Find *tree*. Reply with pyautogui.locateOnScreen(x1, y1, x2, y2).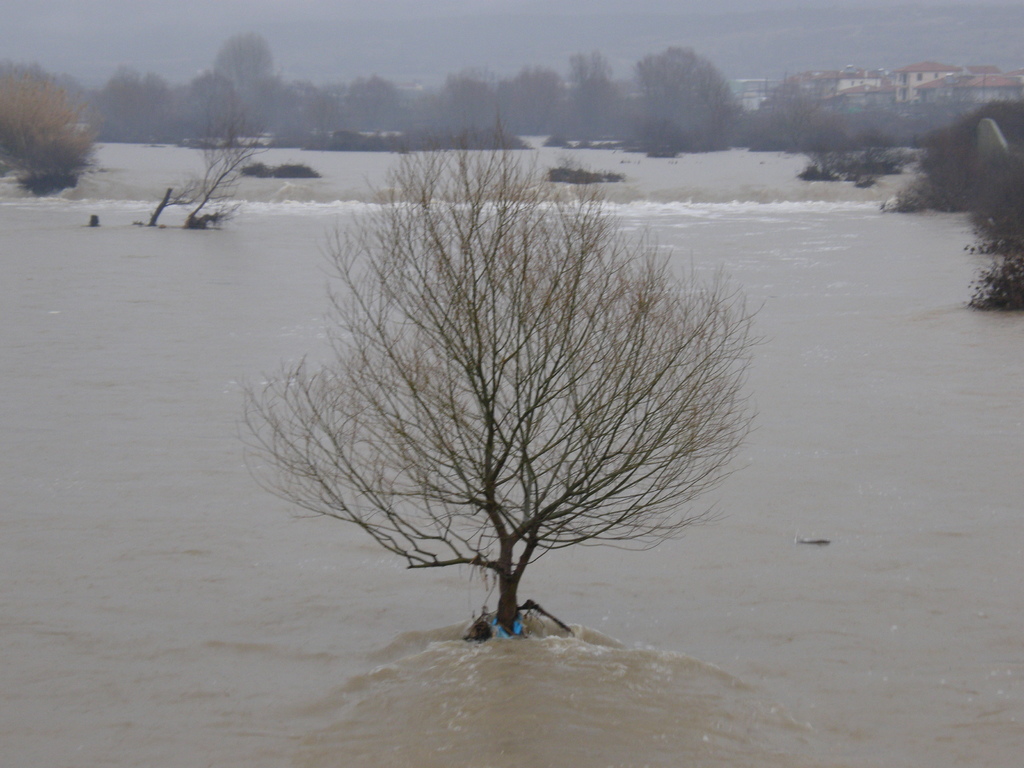
pyautogui.locateOnScreen(808, 74, 915, 164).
